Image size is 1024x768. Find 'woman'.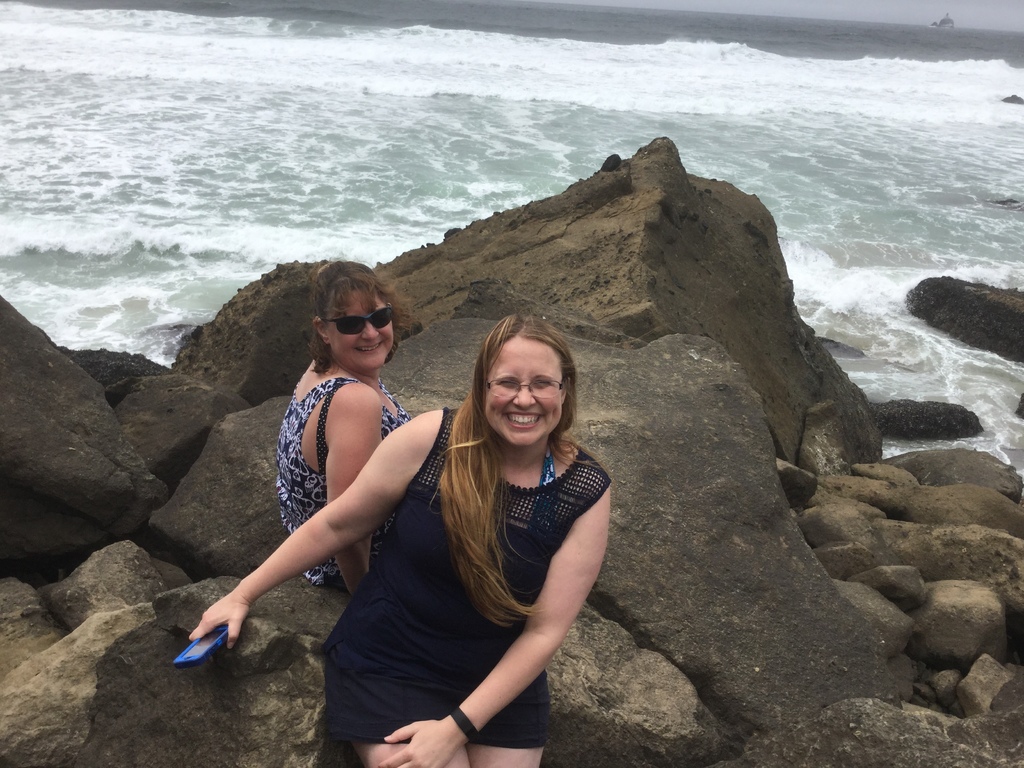
x1=186 y1=313 x2=616 y2=767.
